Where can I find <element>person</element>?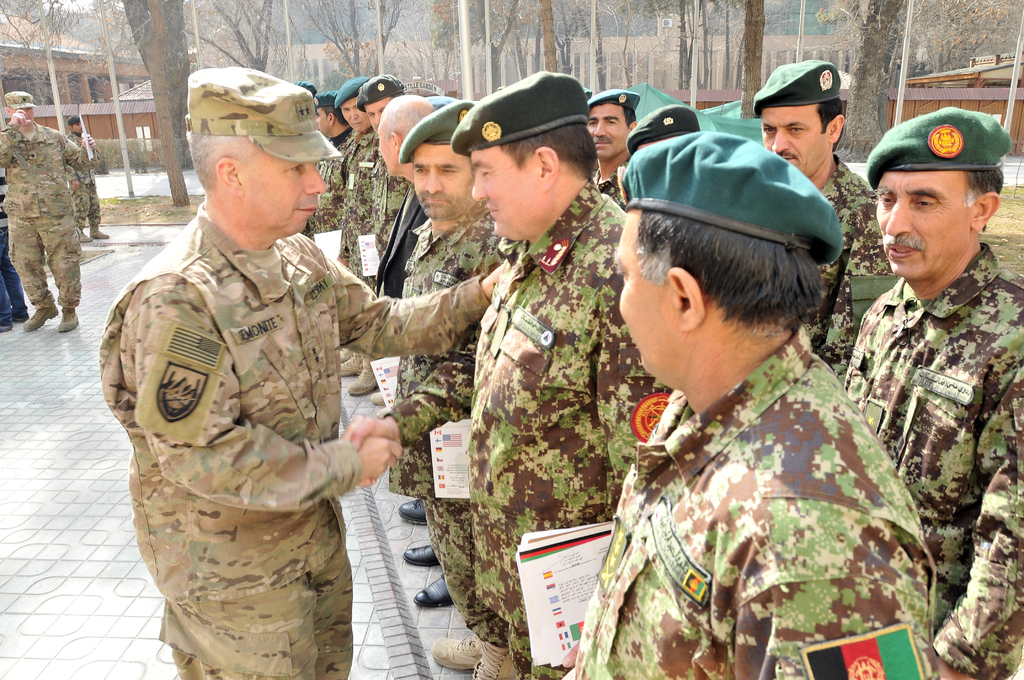
You can find it at <region>0, 89, 97, 331</region>.
